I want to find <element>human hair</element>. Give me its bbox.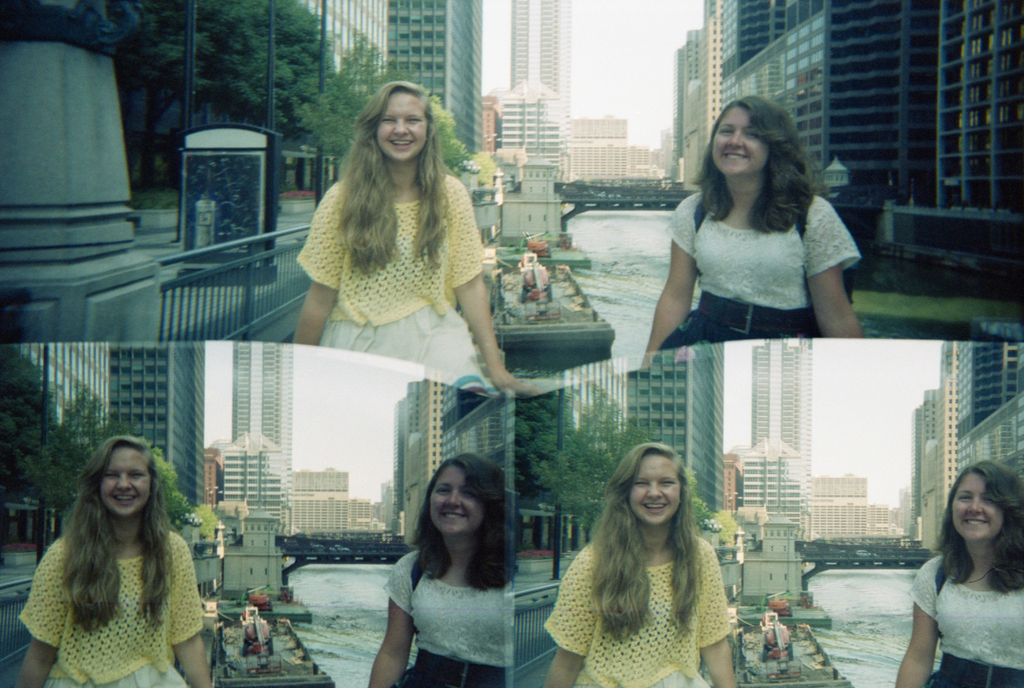
box(334, 81, 452, 271).
